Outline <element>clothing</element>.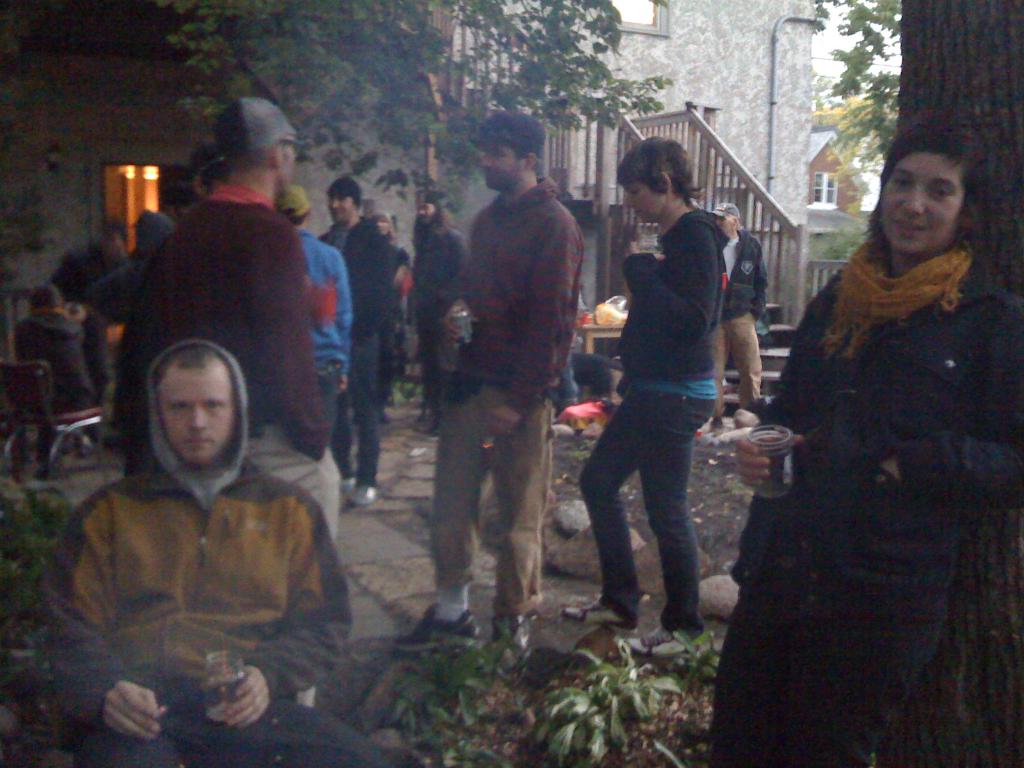
Outline: 706/233/1023/767.
